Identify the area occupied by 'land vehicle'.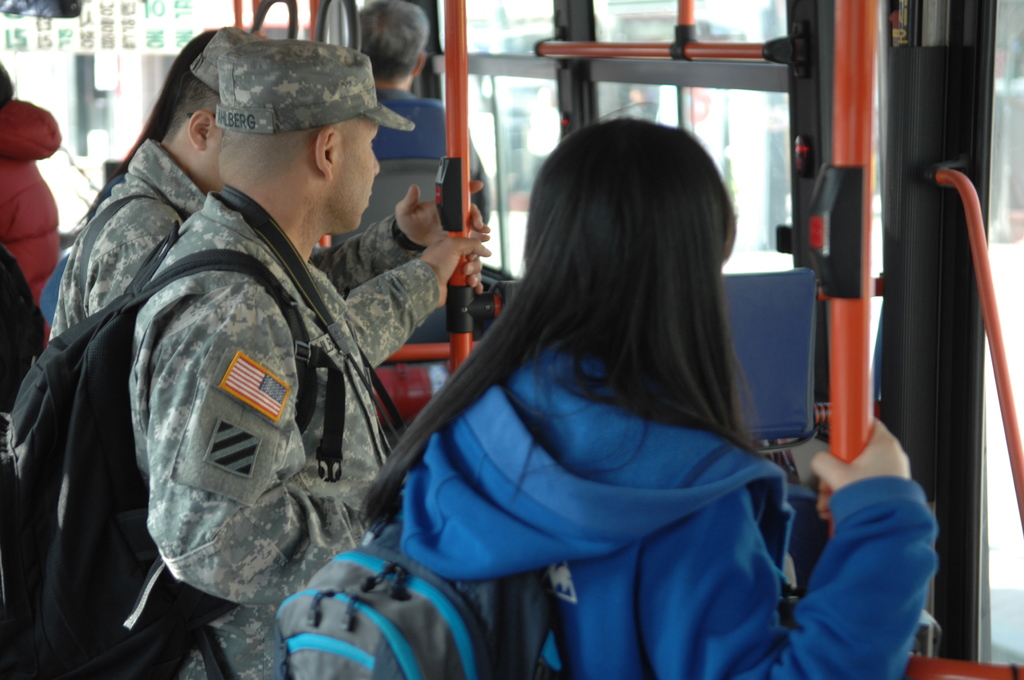
Area: BBox(31, 53, 805, 650).
